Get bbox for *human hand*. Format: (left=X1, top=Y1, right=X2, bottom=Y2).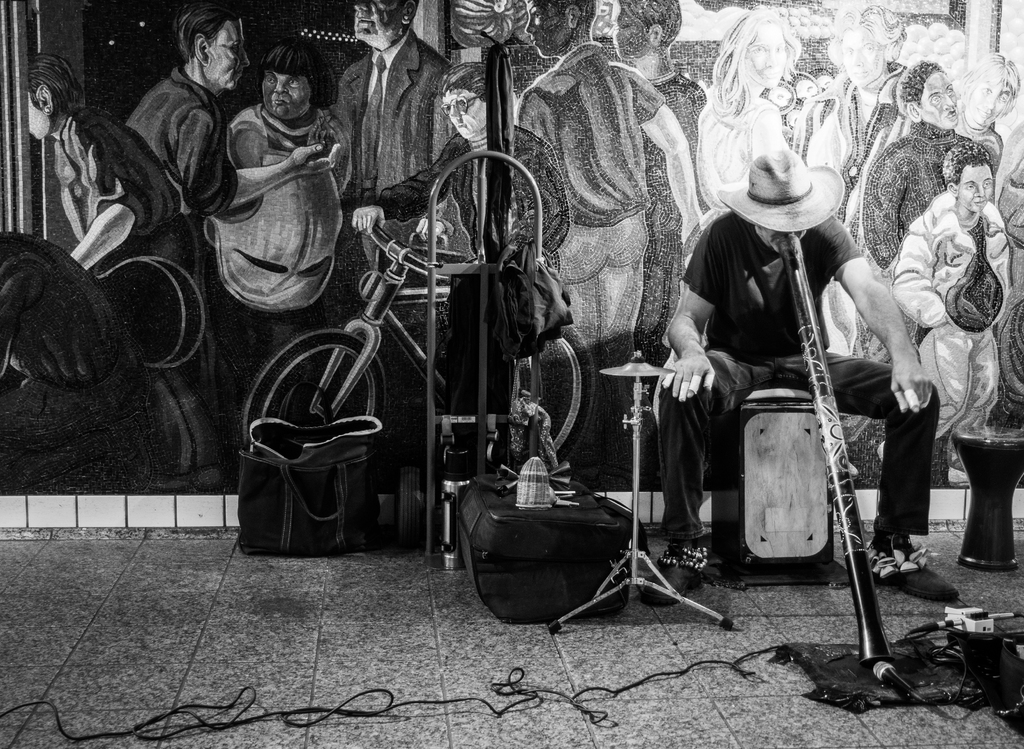
(left=676, top=214, right=699, bottom=269).
